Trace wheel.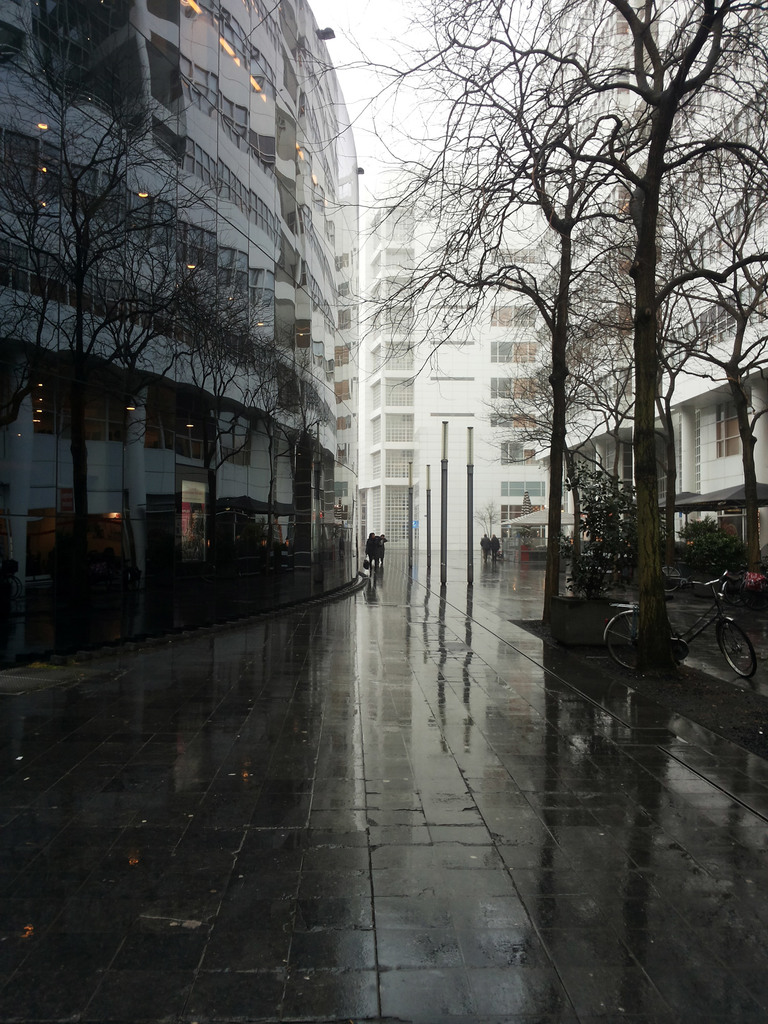
Traced to <region>718, 617, 758, 680</region>.
